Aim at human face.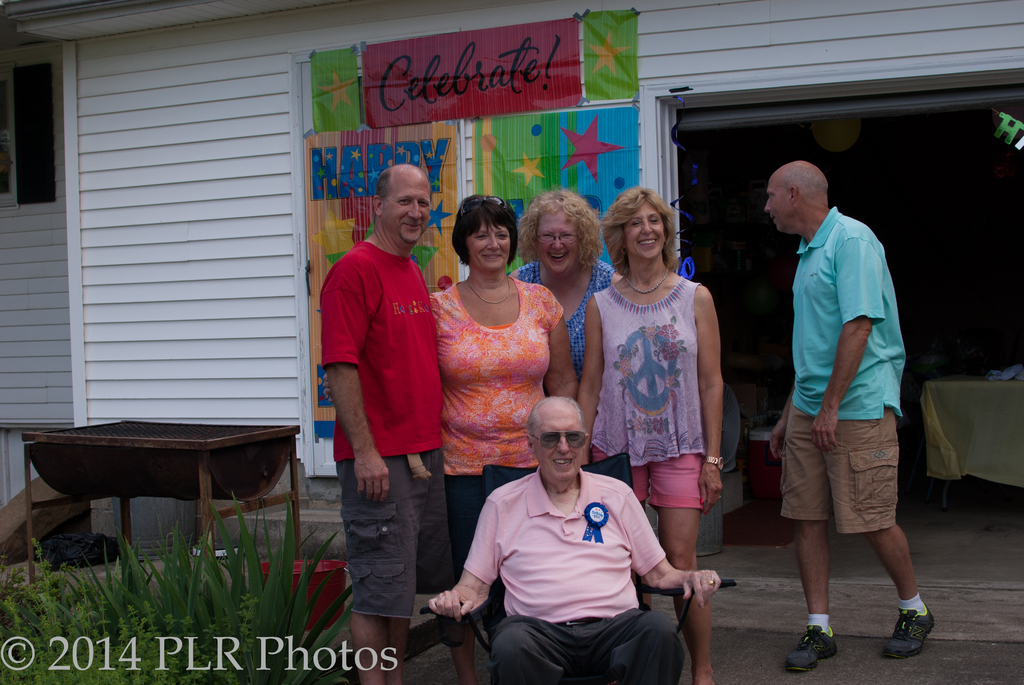
Aimed at l=464, t=222, r=511, b=277.
